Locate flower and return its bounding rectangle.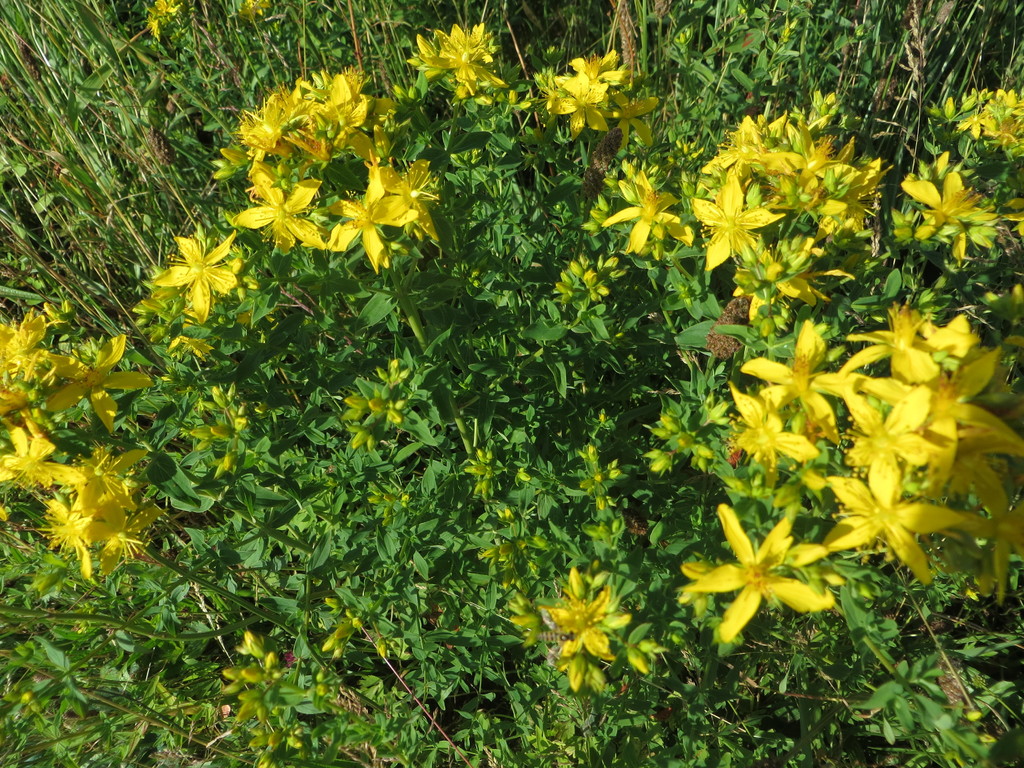
[681,508,833,641].
